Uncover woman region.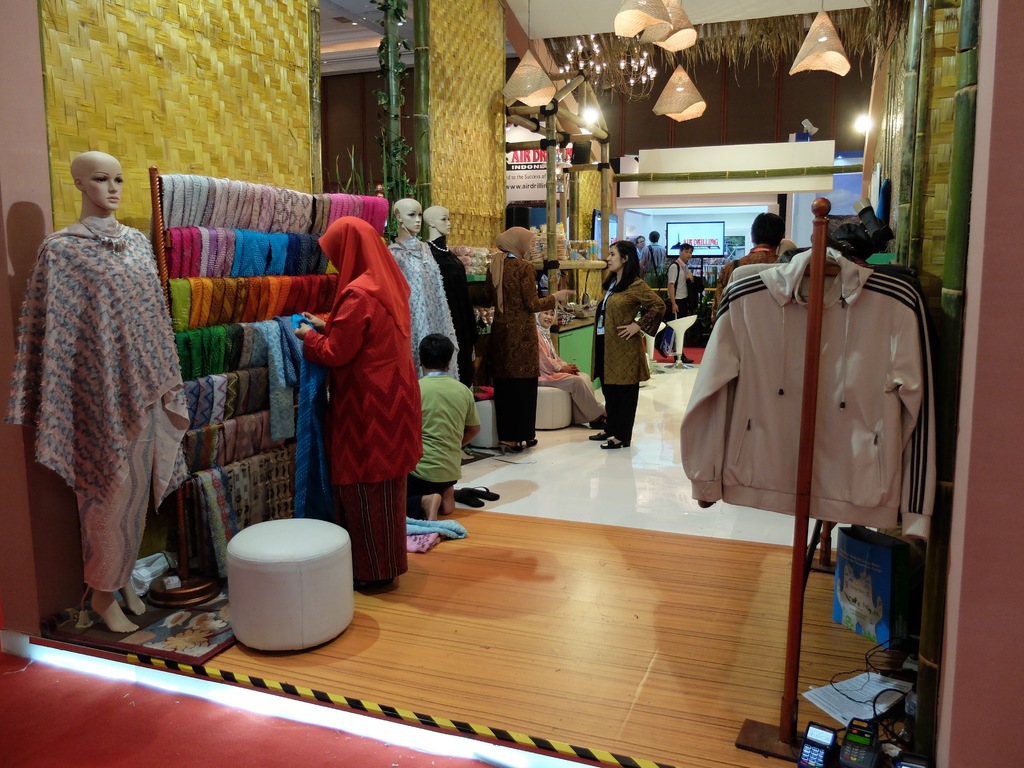
Uncovered: (x1=534, y1=304, x2=608, y2=428).
